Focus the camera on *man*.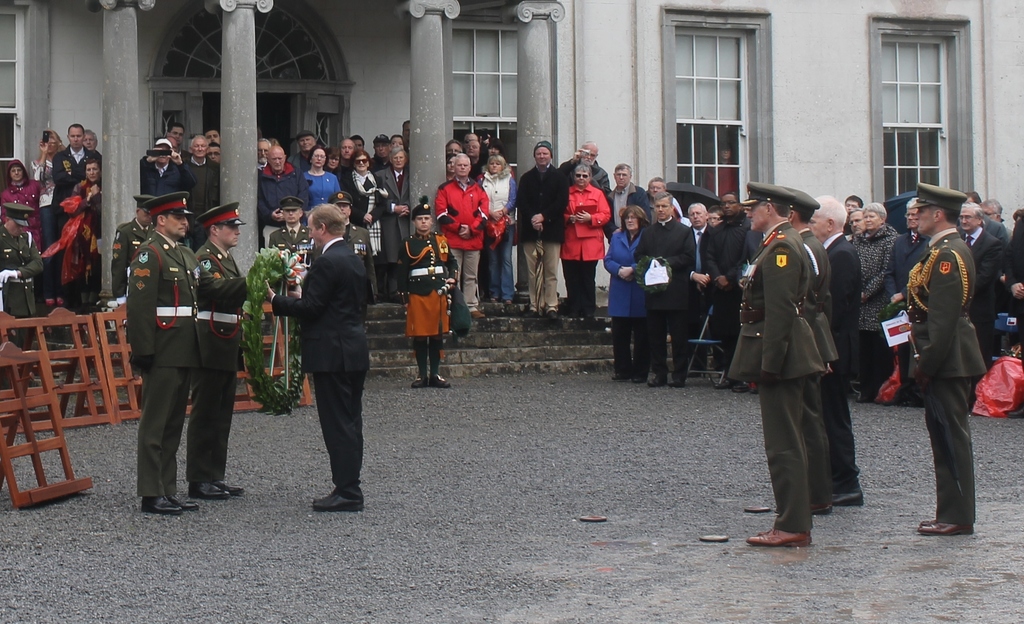
Focus region: bbox=(259, 136, 318, 258).
